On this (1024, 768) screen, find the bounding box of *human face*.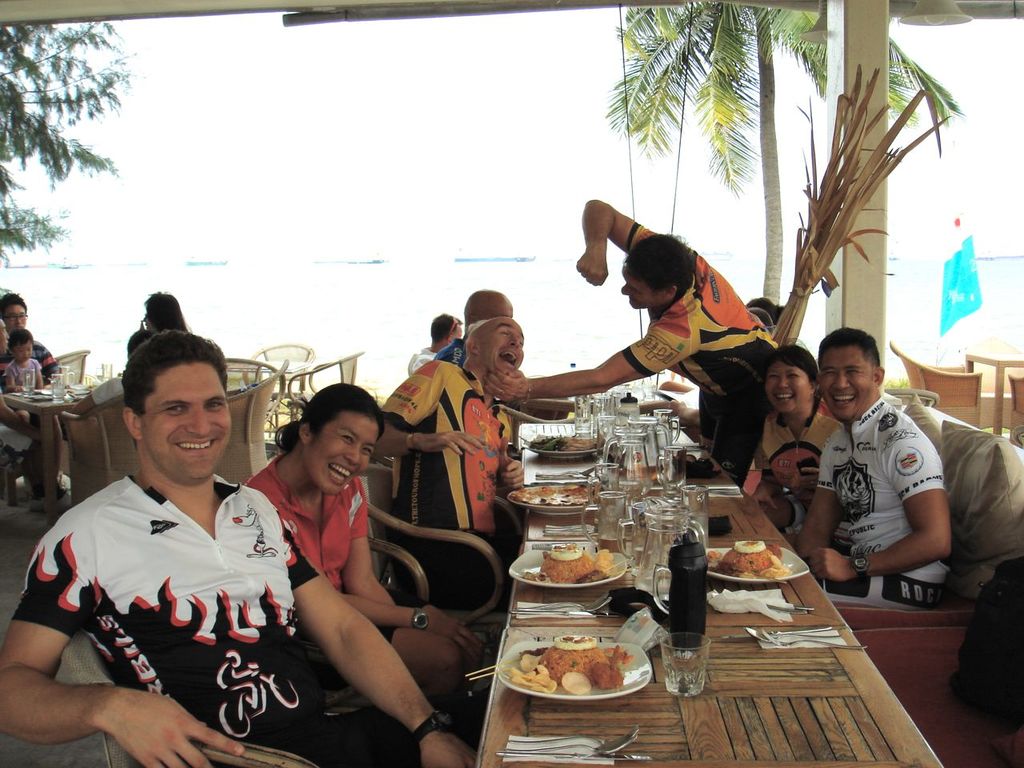
Bounding box: bbox=(481, 322, 523, 373).
